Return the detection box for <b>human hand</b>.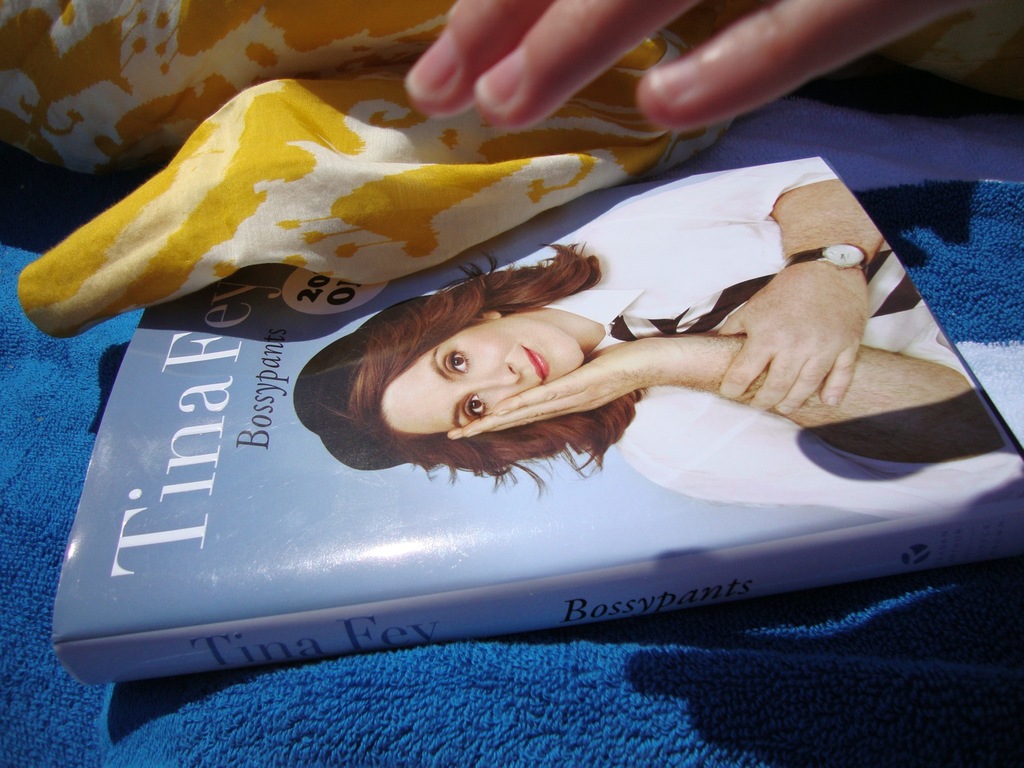
<box>707,223,889,428</box>.
